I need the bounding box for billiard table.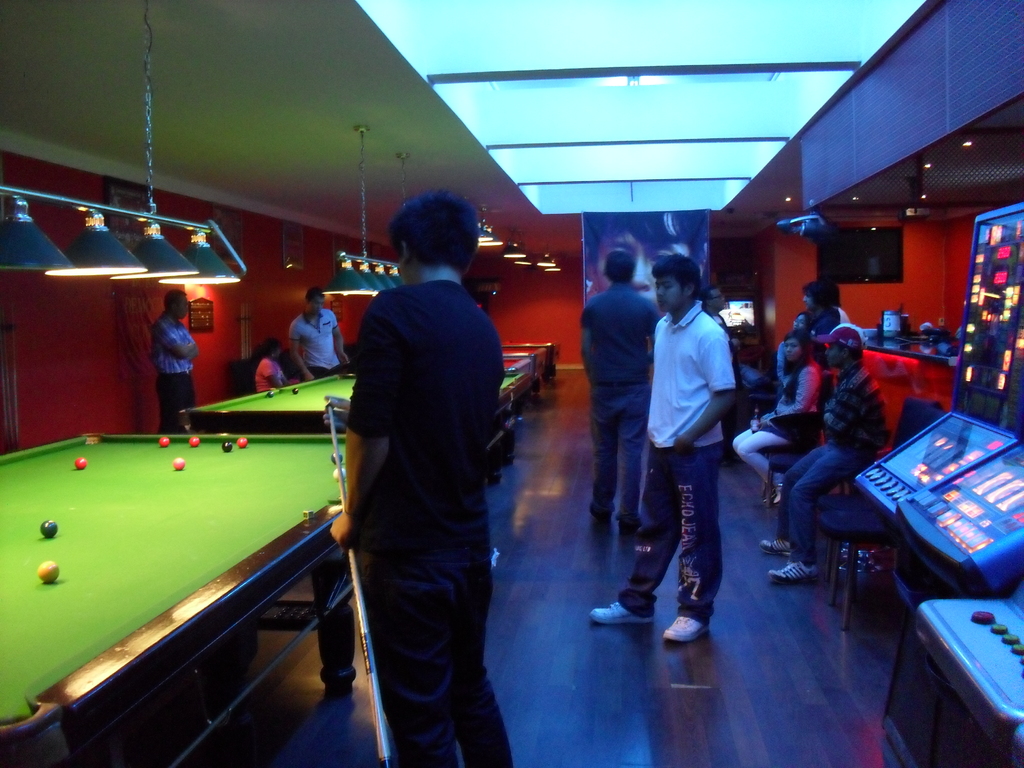
Here it is: bbox=(0, 429, 349, 767).
